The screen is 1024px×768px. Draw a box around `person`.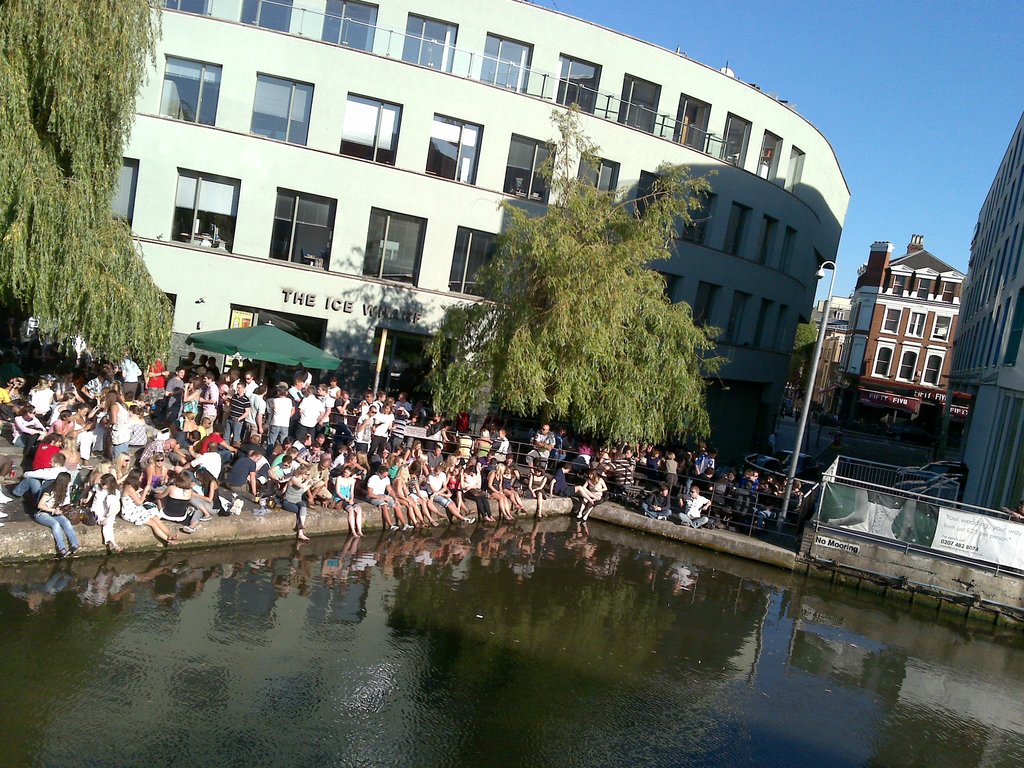
left=31, top=467, right=80, bottom=552.
